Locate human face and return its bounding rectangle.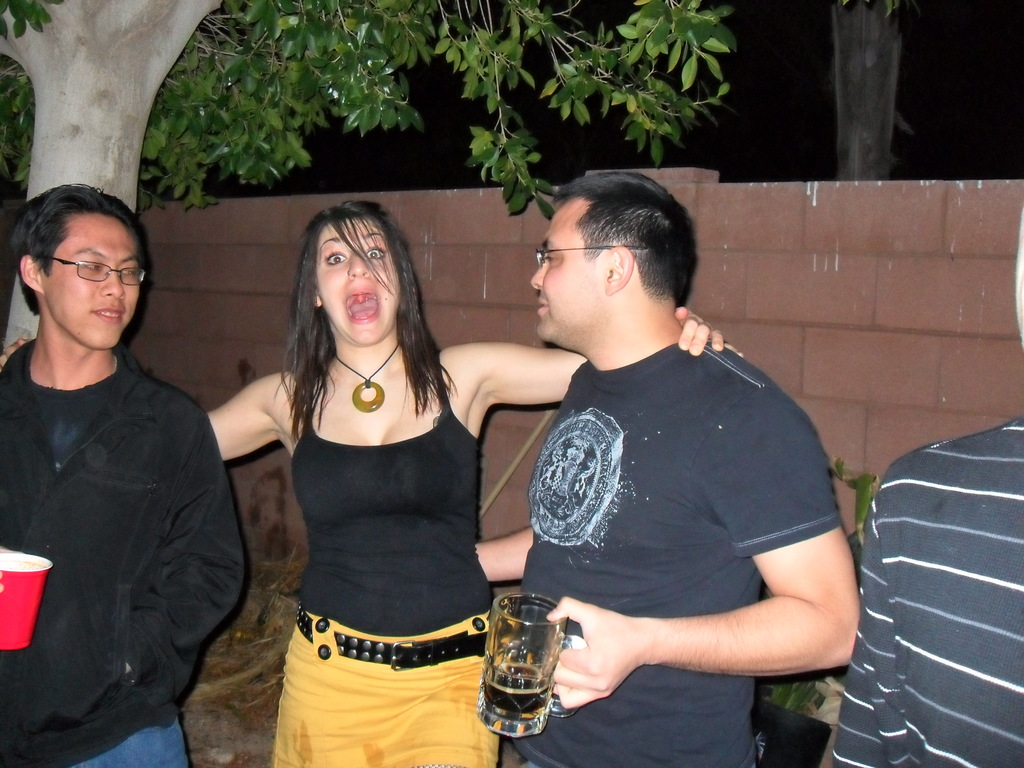
40/216/144/351.
